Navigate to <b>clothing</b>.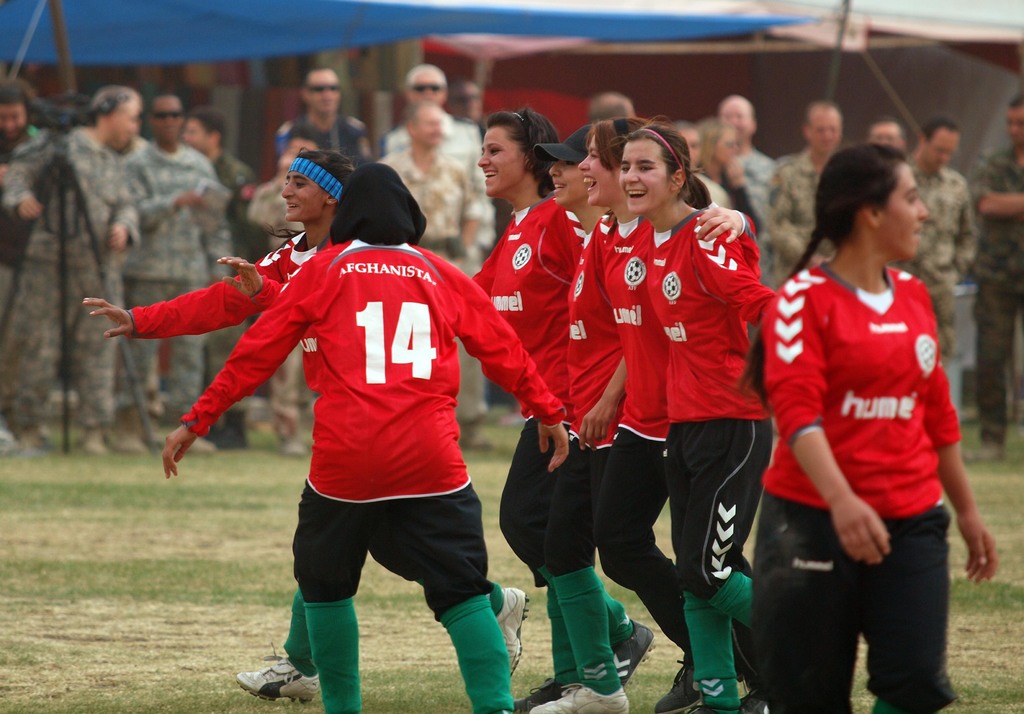
Navigation target: (768,230,964,644).
